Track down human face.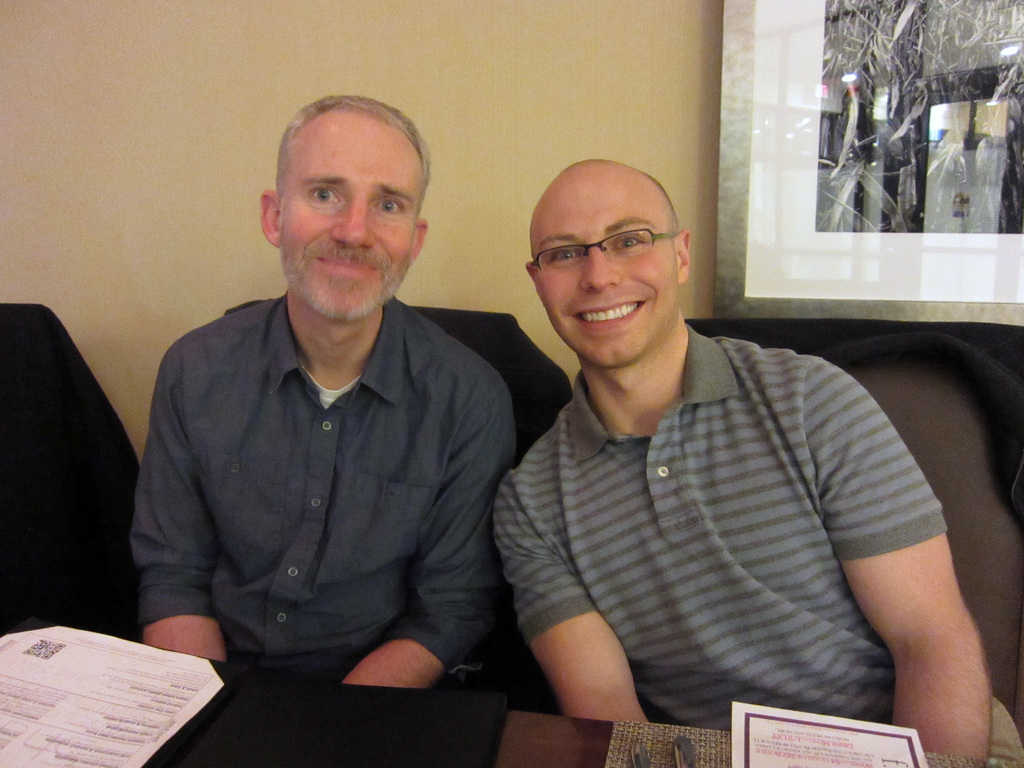
Tracked to <region>277, 108, 416, 325</region>.
